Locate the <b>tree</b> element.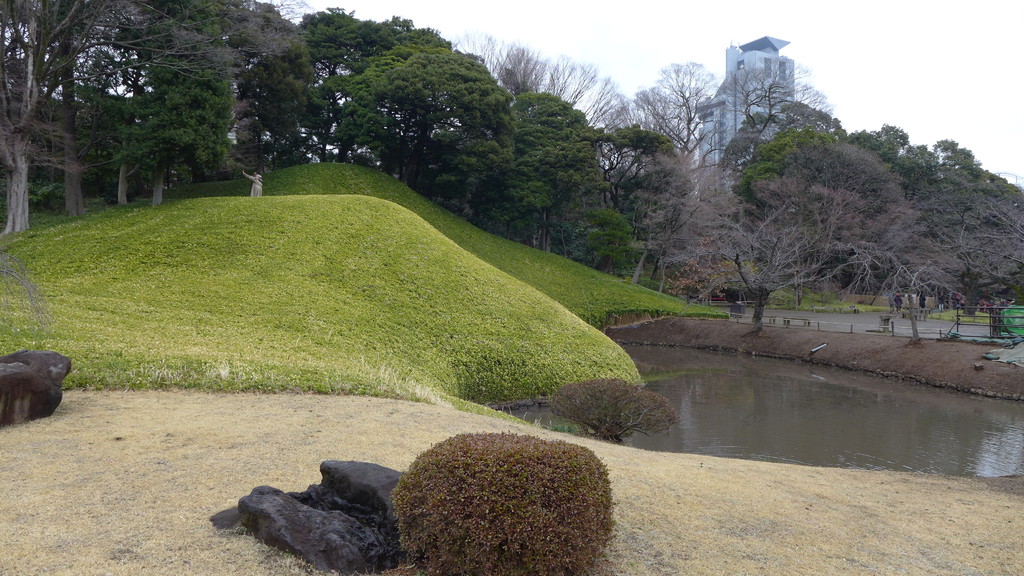
Element bbox: l=532, t=119, r=683, b=259.
